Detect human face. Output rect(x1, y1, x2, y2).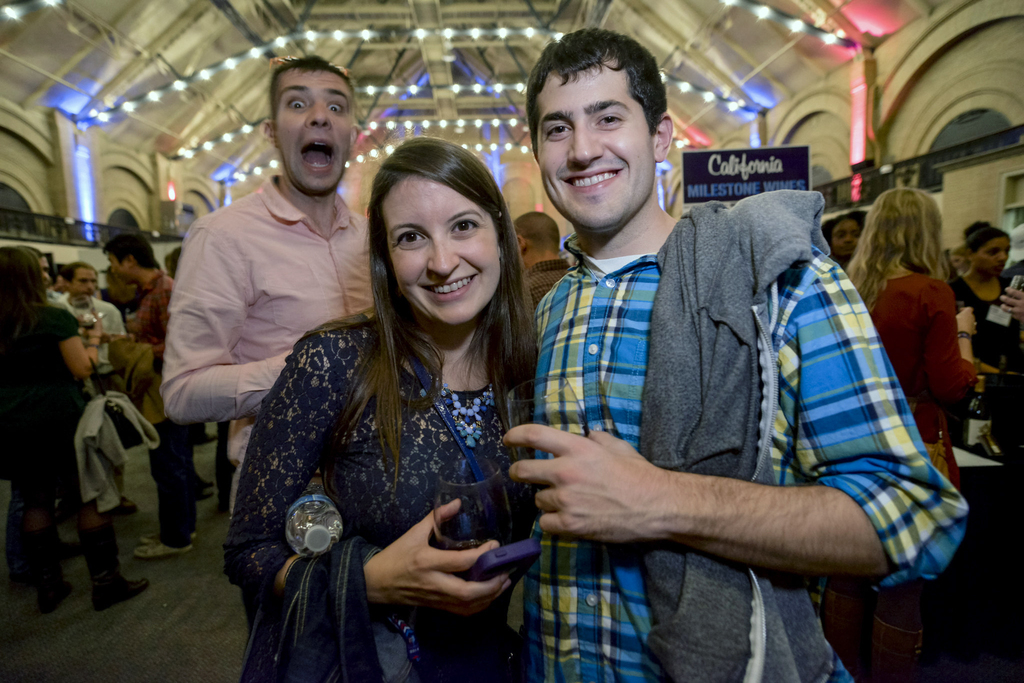
rect(384, 173, 501, 325).
